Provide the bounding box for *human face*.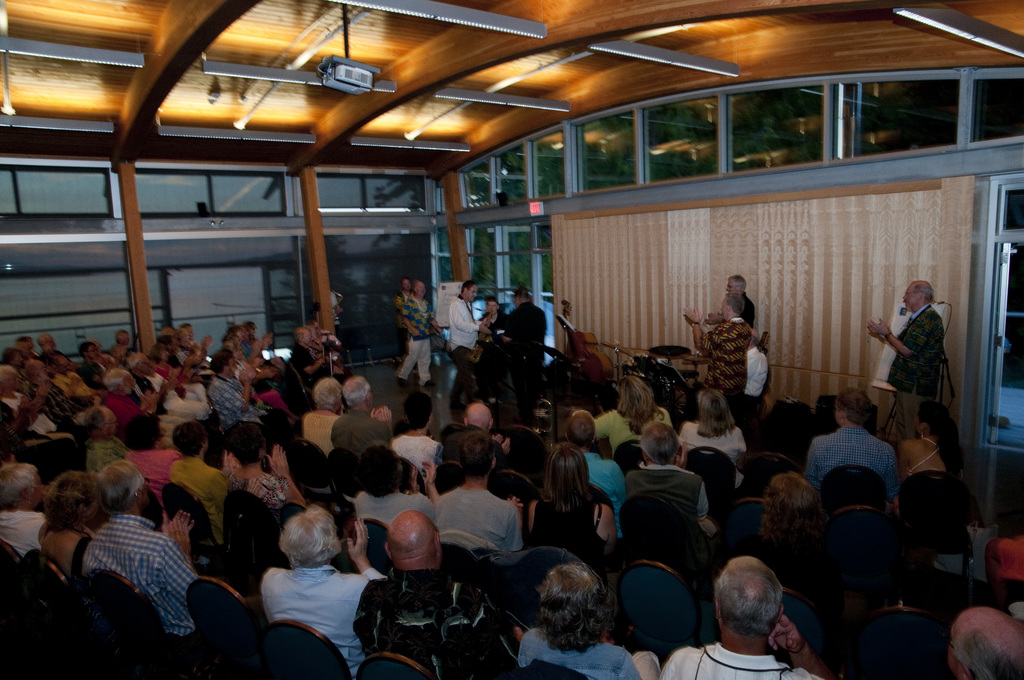
[3, 369, 17, 388].
